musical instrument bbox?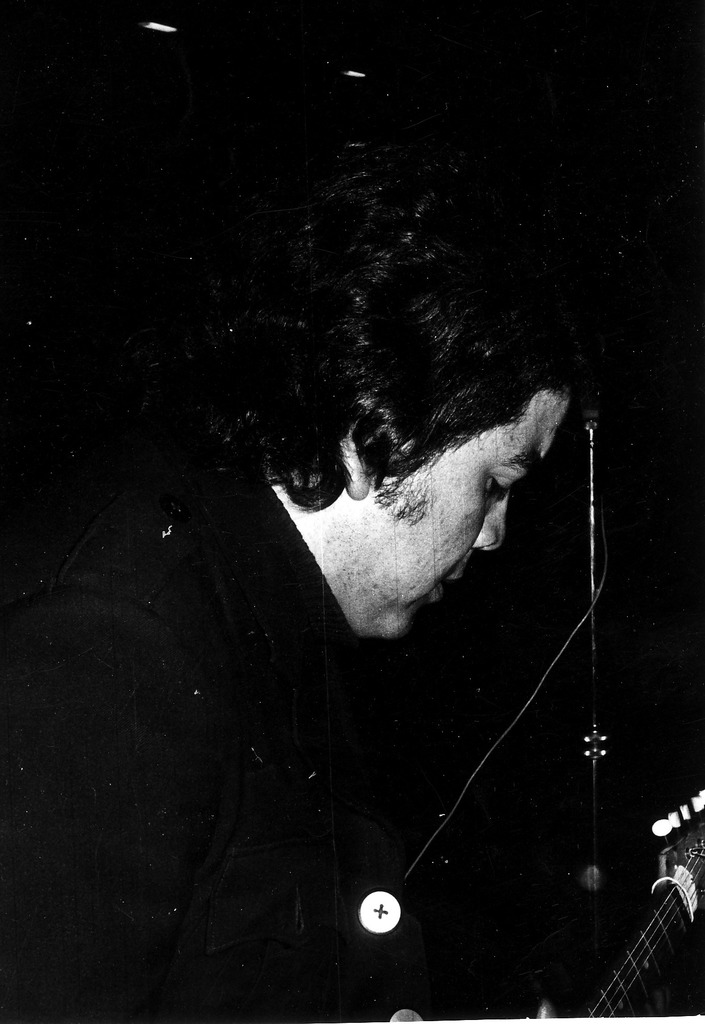
<bbox>579, 803, 704, 1017</bbox>
